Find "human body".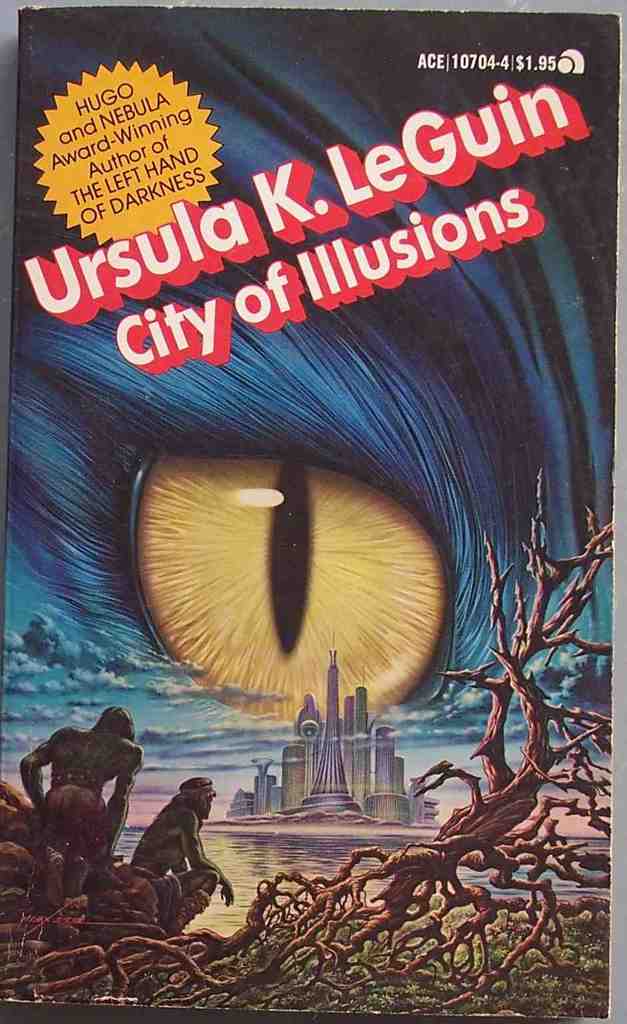
17/699/143/937.
